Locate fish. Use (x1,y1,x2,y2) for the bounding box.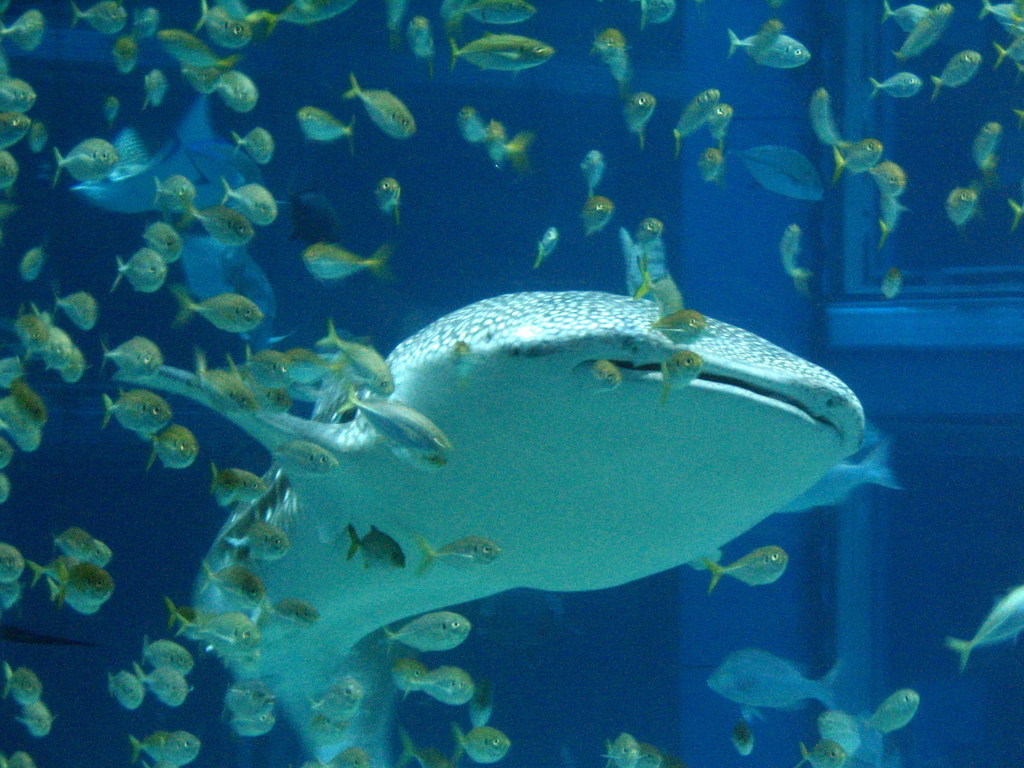
(211,458,278,511).
